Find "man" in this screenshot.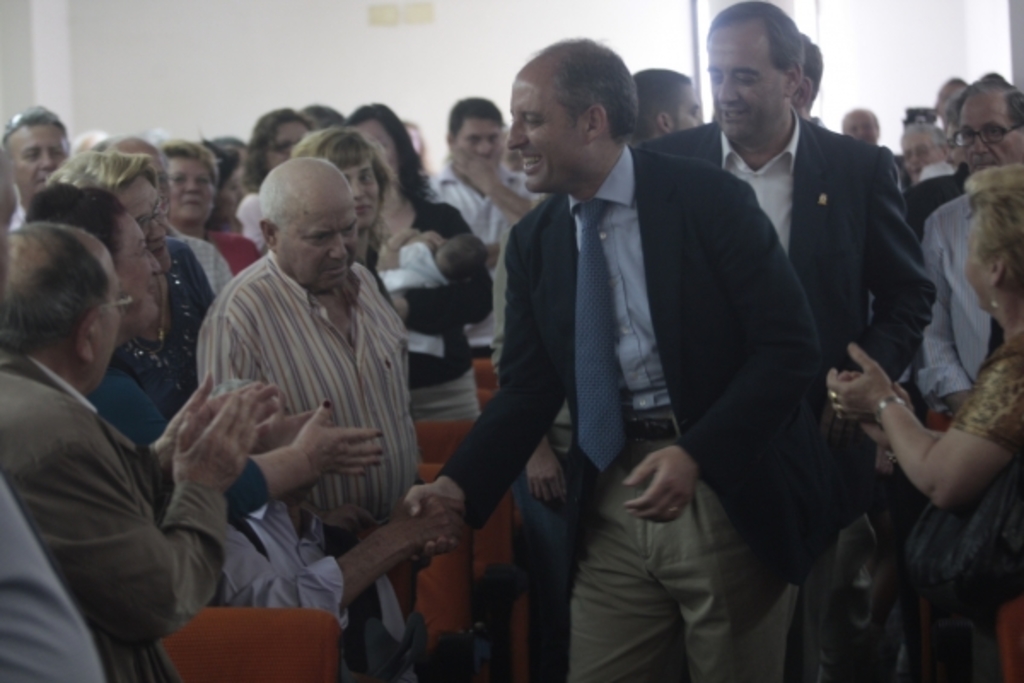
The bounding box for "man" is [left=836, top=102, right=908, bottom=191].
